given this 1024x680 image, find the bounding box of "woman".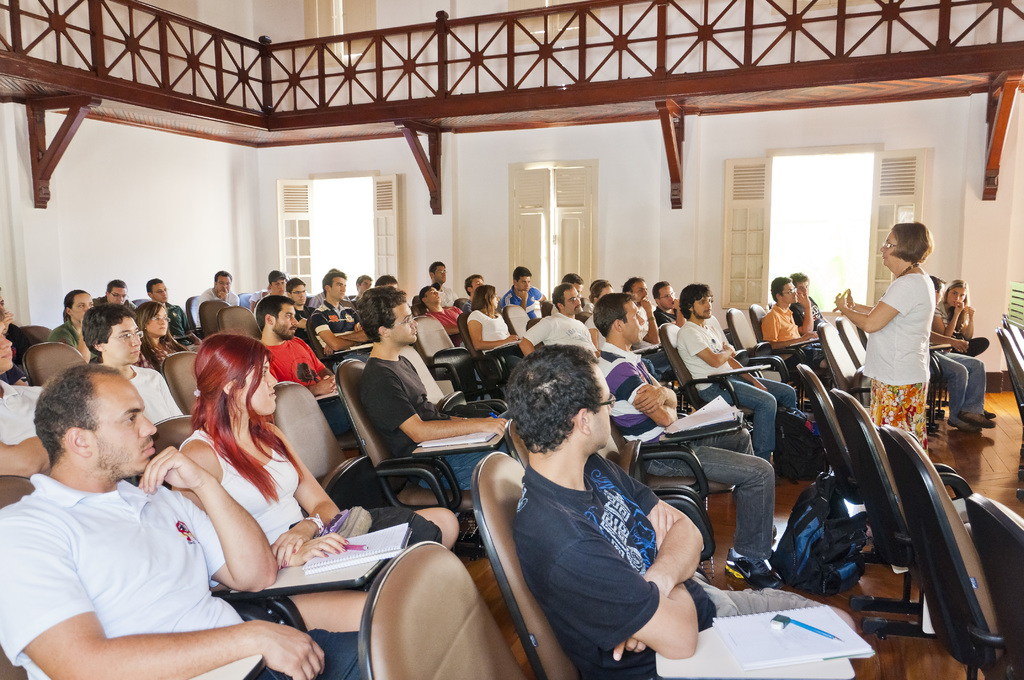
crop(168, 327, 460, 635).
